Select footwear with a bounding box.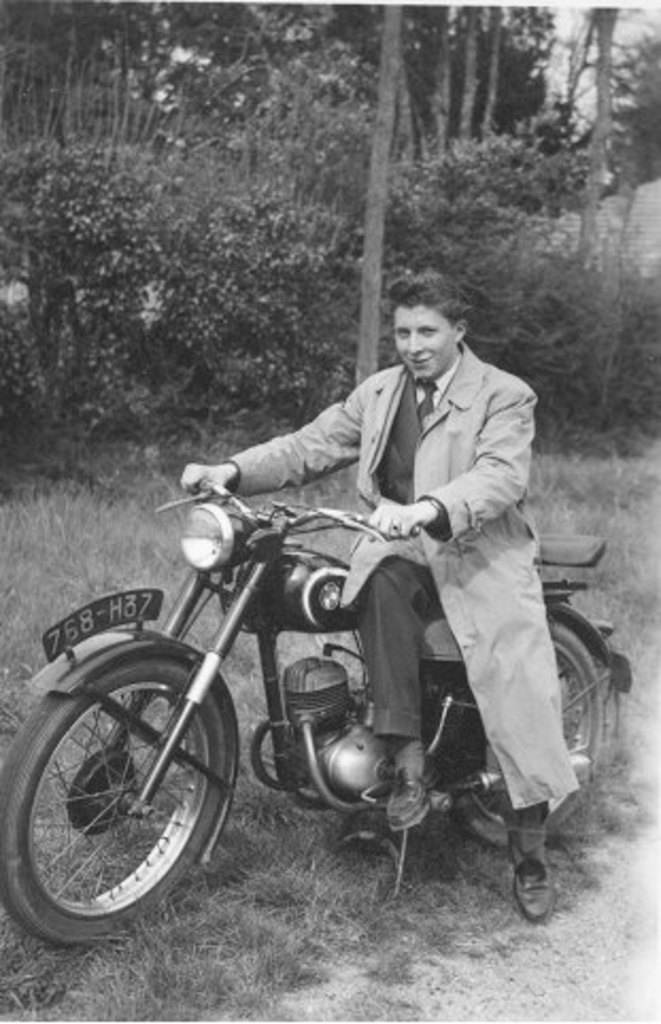
[393, 756, 434, 839].
